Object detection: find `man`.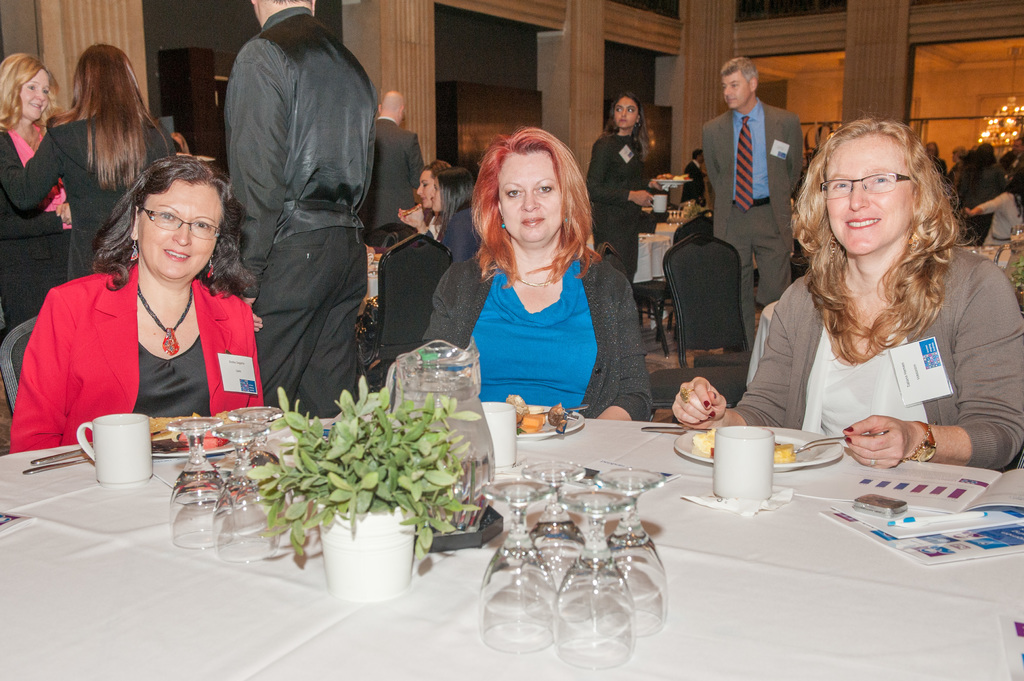
<bbox>700, 51, 805, 346</bbox>.
